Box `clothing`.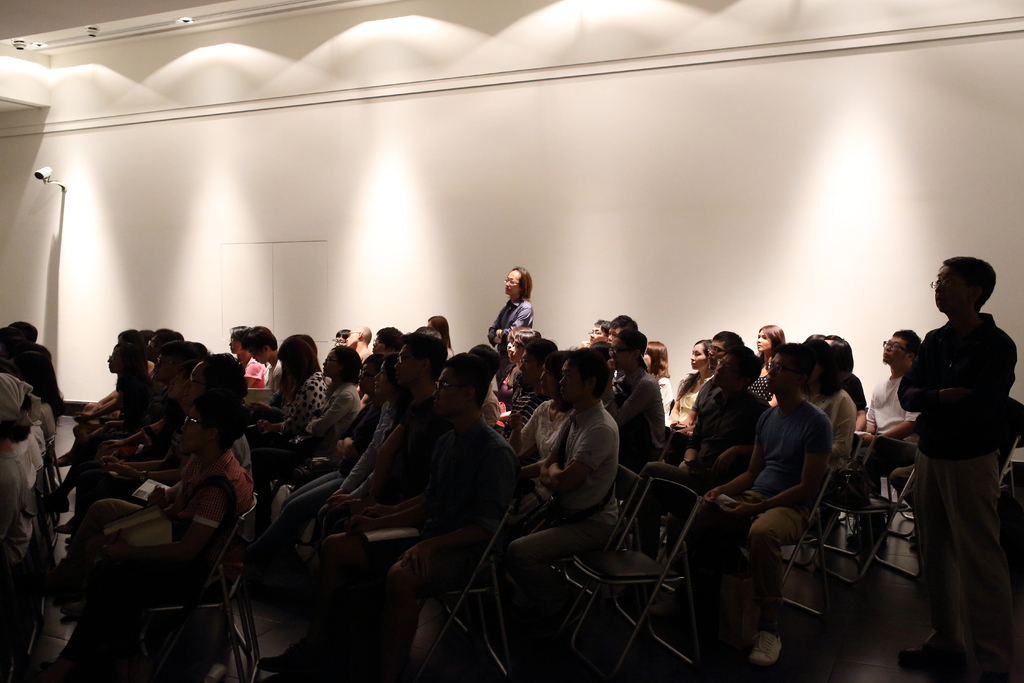
left=673, top=395, right=835, bottom=629.
